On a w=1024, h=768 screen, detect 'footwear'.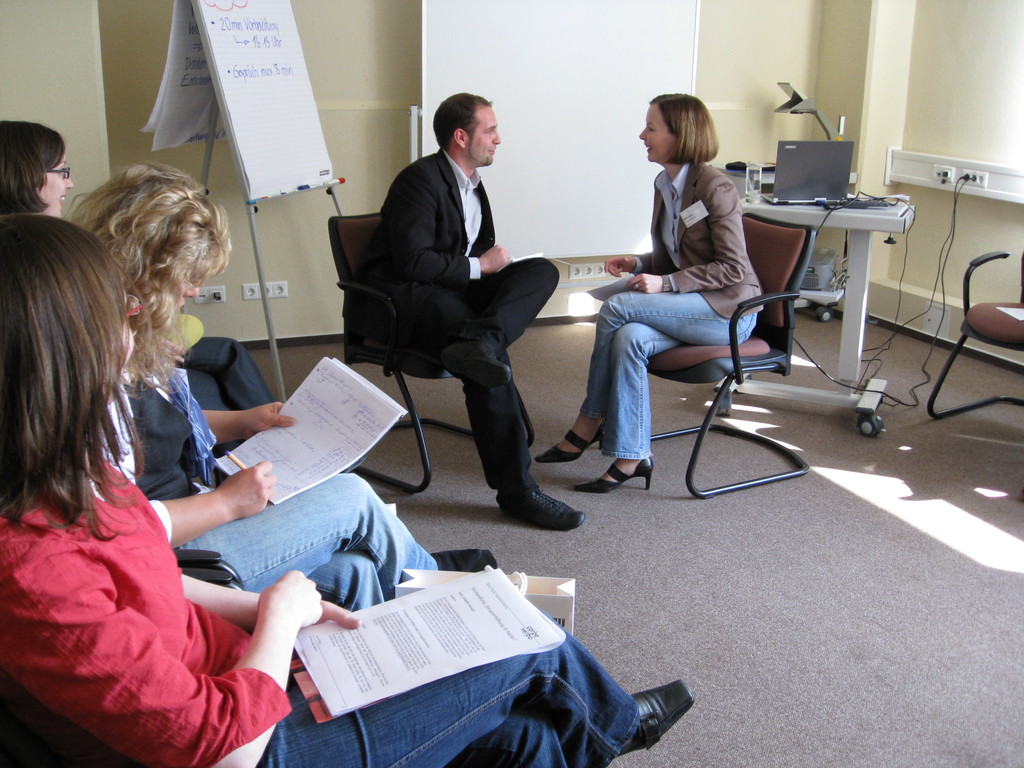
detection(536, 421, 605, 463).
